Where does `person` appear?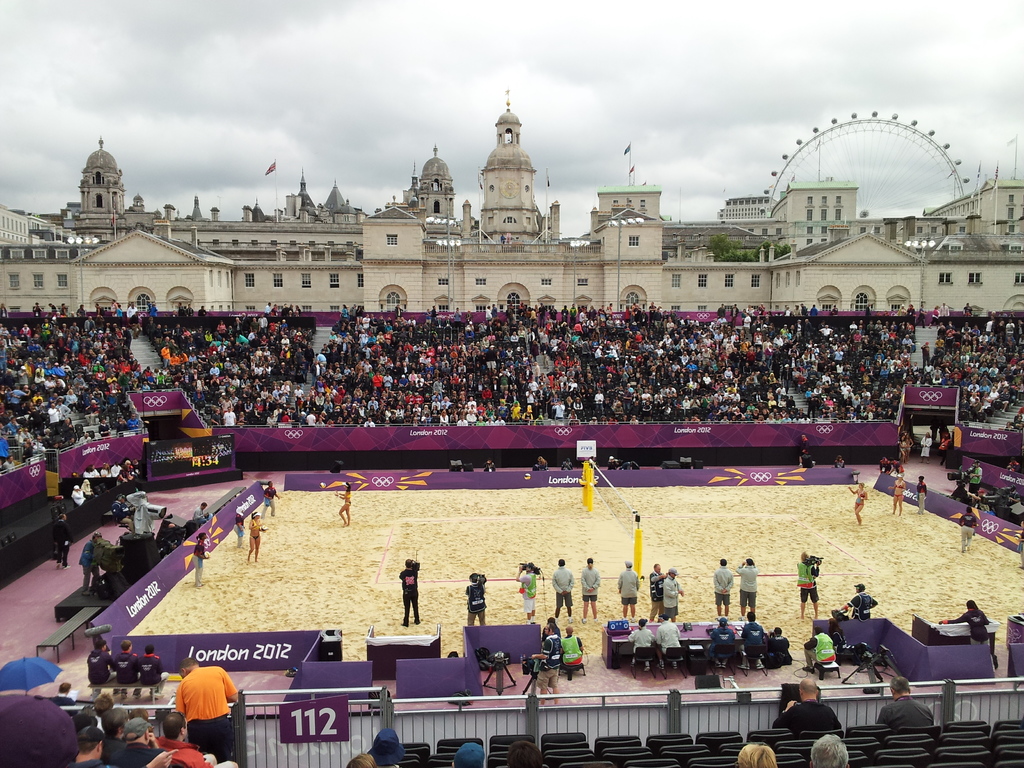
Appears at (333, 480, 351, 529).
